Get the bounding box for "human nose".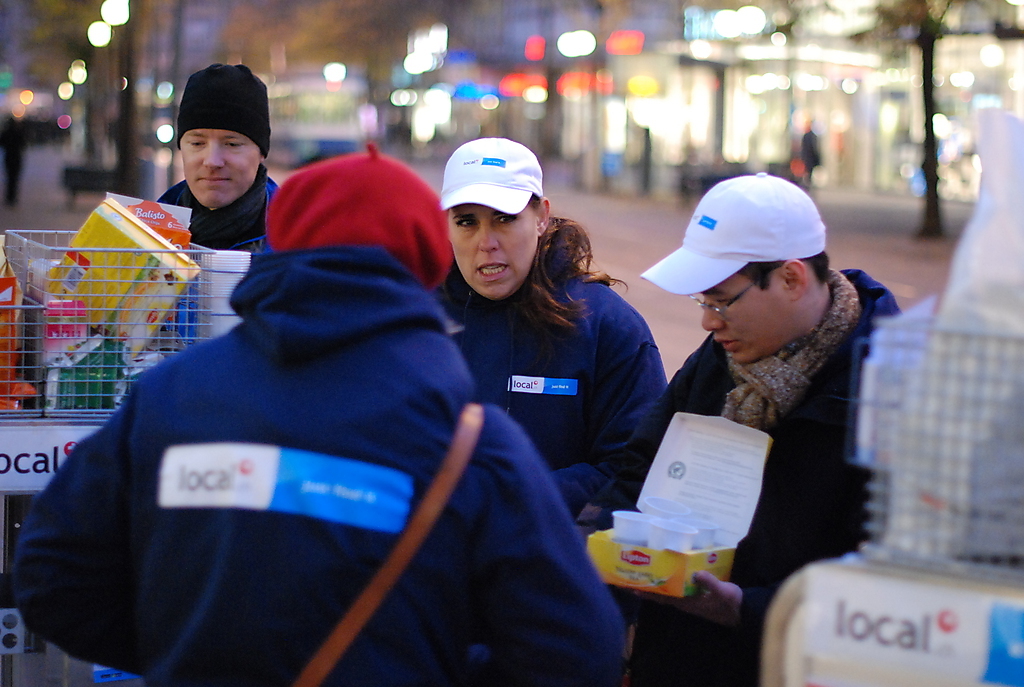
bbox=[480, 221, 498, 250].
